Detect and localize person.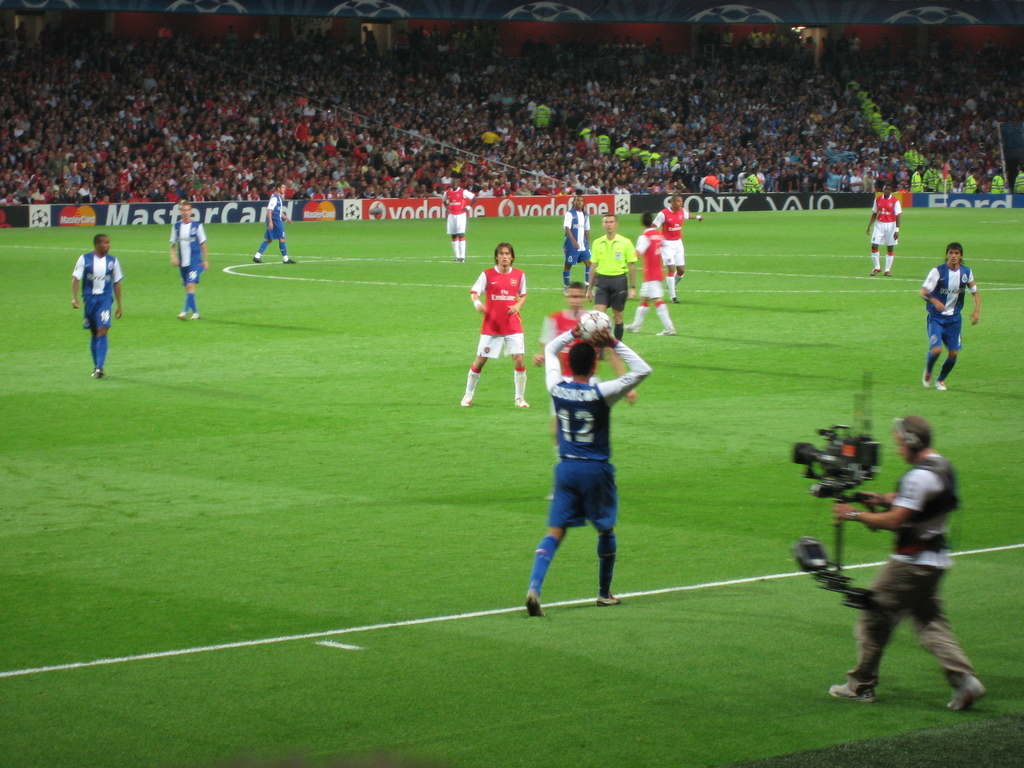
Localized at (left=440, top=175, right=474, bottom=254).
